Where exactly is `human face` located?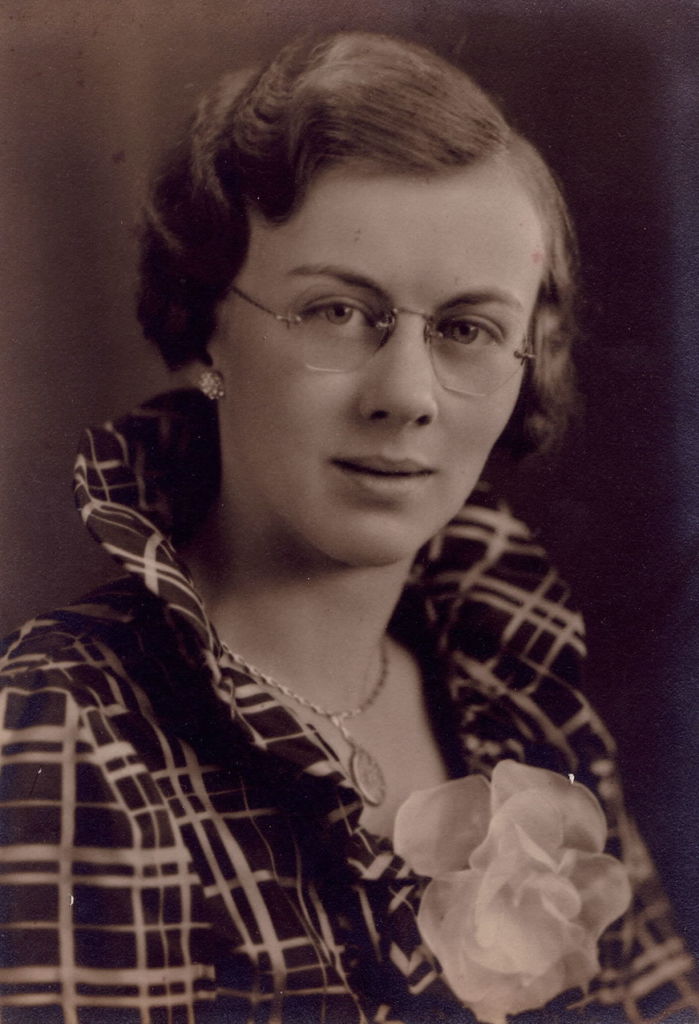
Its bounding box is BBox(221, 158, 543, 564).
